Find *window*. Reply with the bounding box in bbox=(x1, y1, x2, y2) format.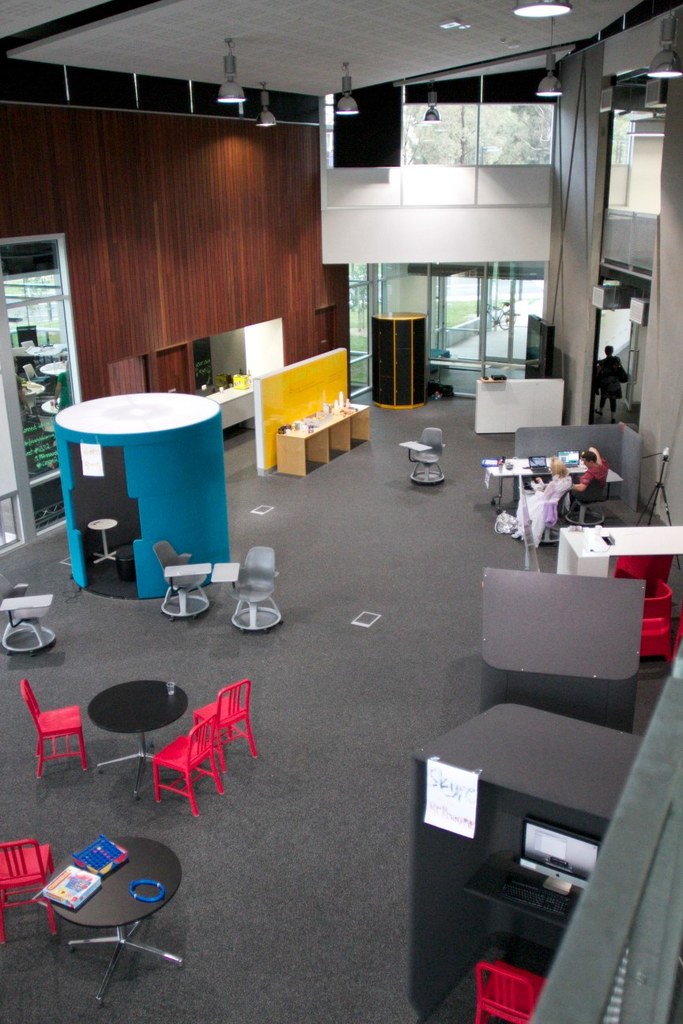
bbox=(440, 267, 538, 382).
